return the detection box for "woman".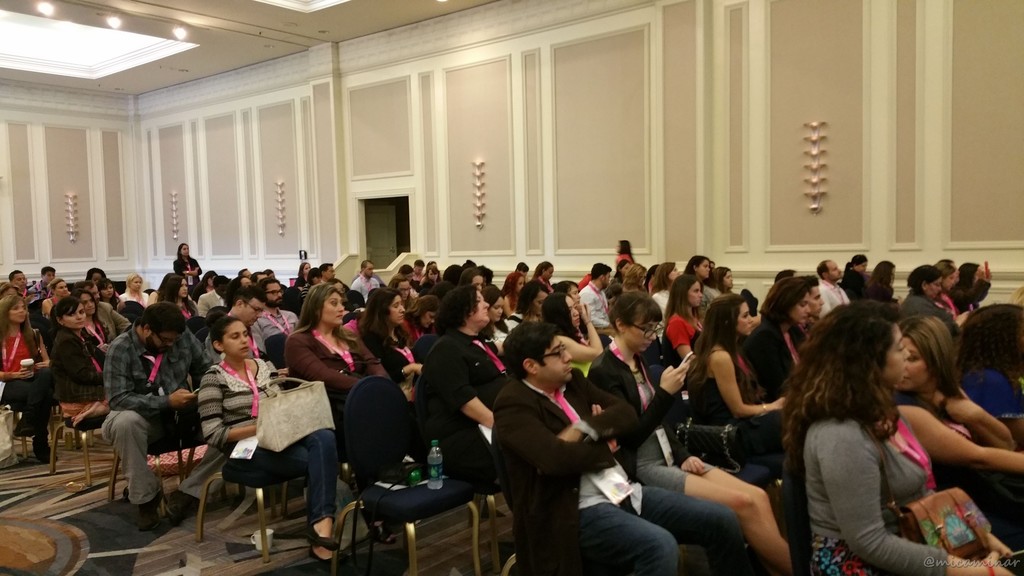
[282, 278, 396, 413].
